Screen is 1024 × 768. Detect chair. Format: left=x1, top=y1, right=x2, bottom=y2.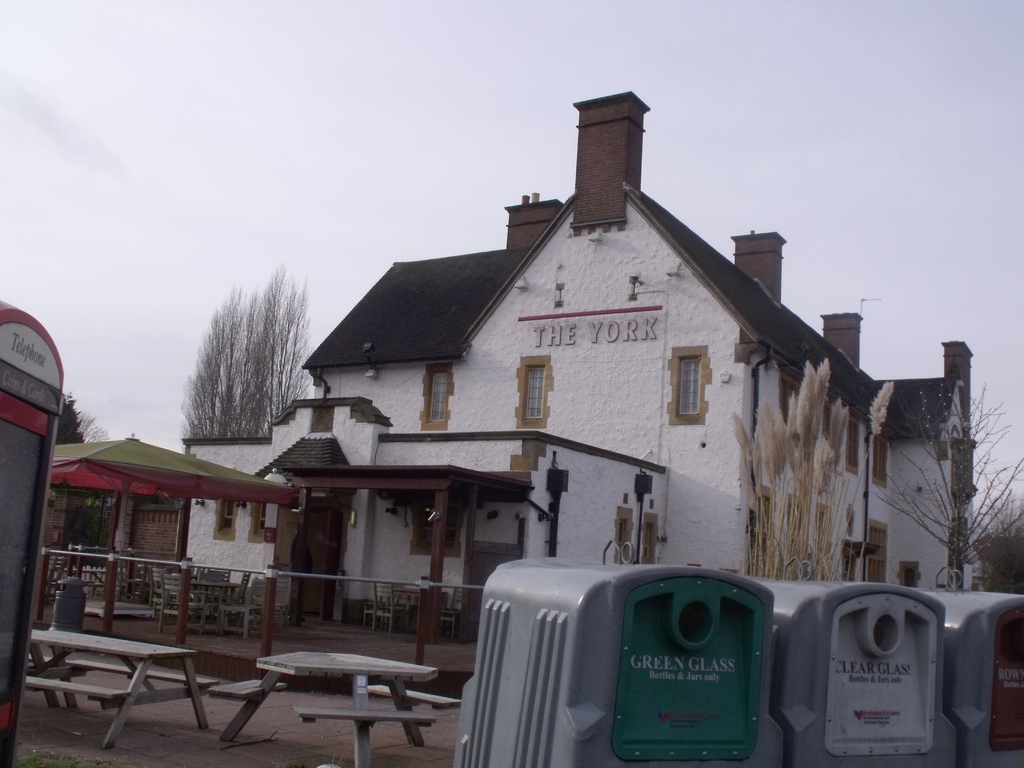
left=201, top=562, right=244, bottom=631.
